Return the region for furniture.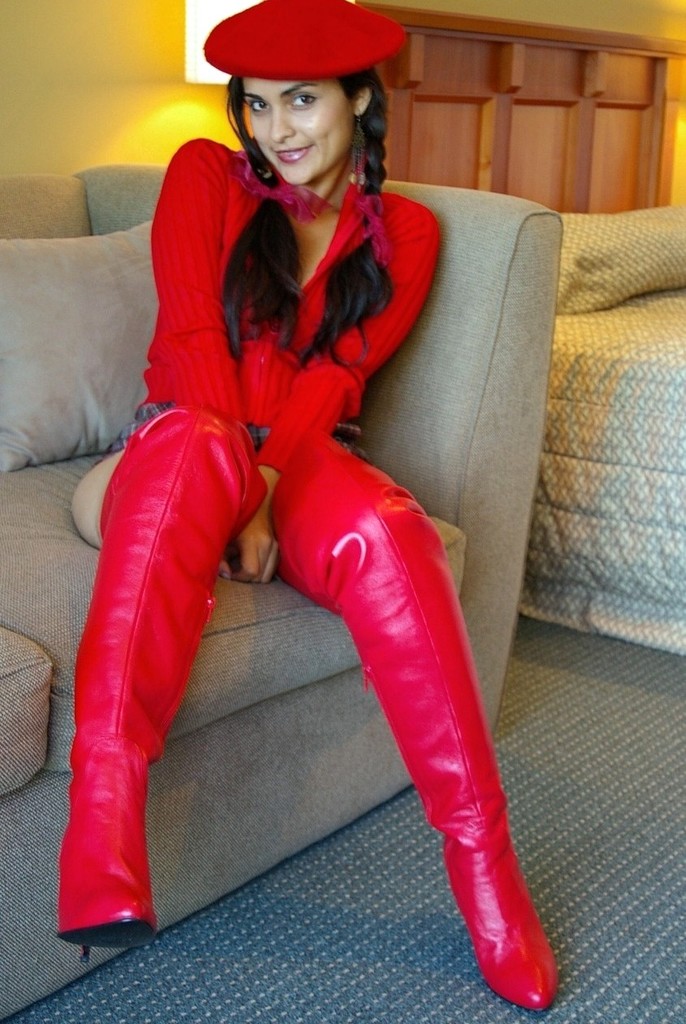
[left=0, top=163, right=564, bottom=1023].
